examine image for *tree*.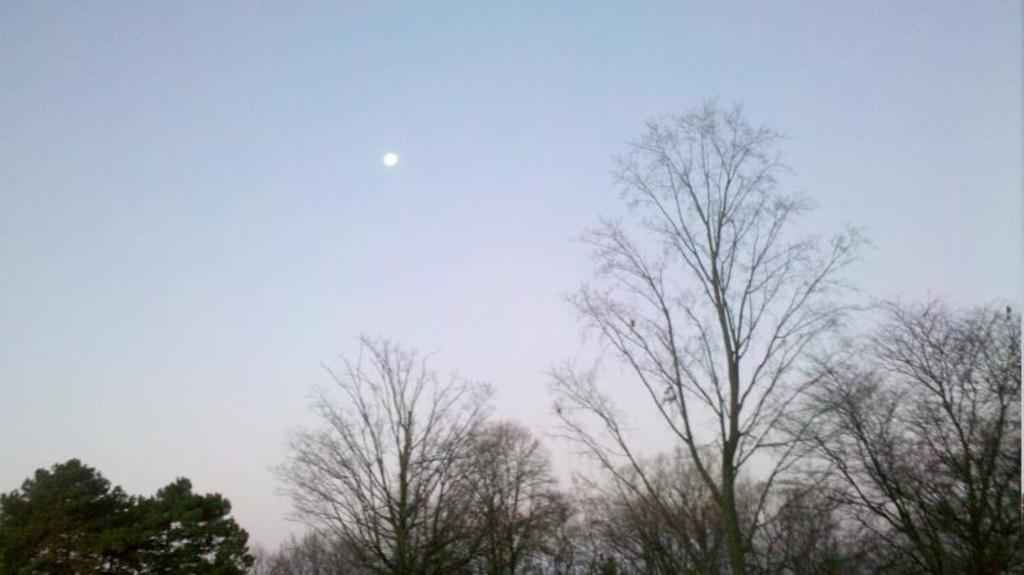
Examination result: rect(779, 295, 1023, 572).
